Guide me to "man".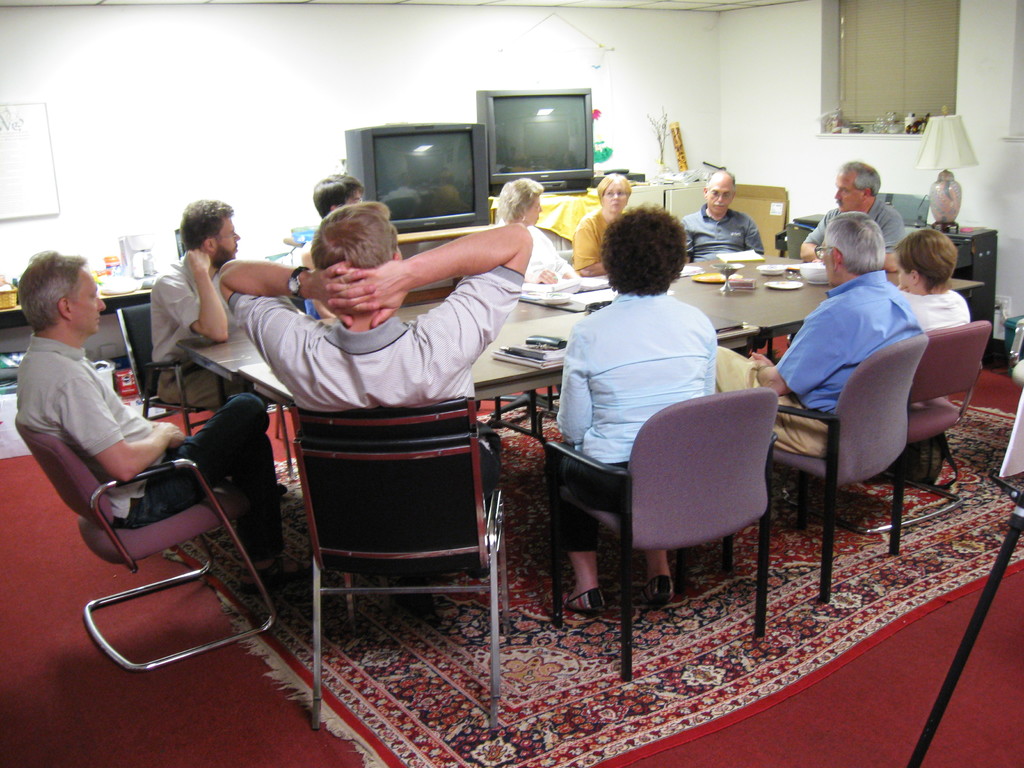
Guidance: bbox=[716, 213, 924, 456].
